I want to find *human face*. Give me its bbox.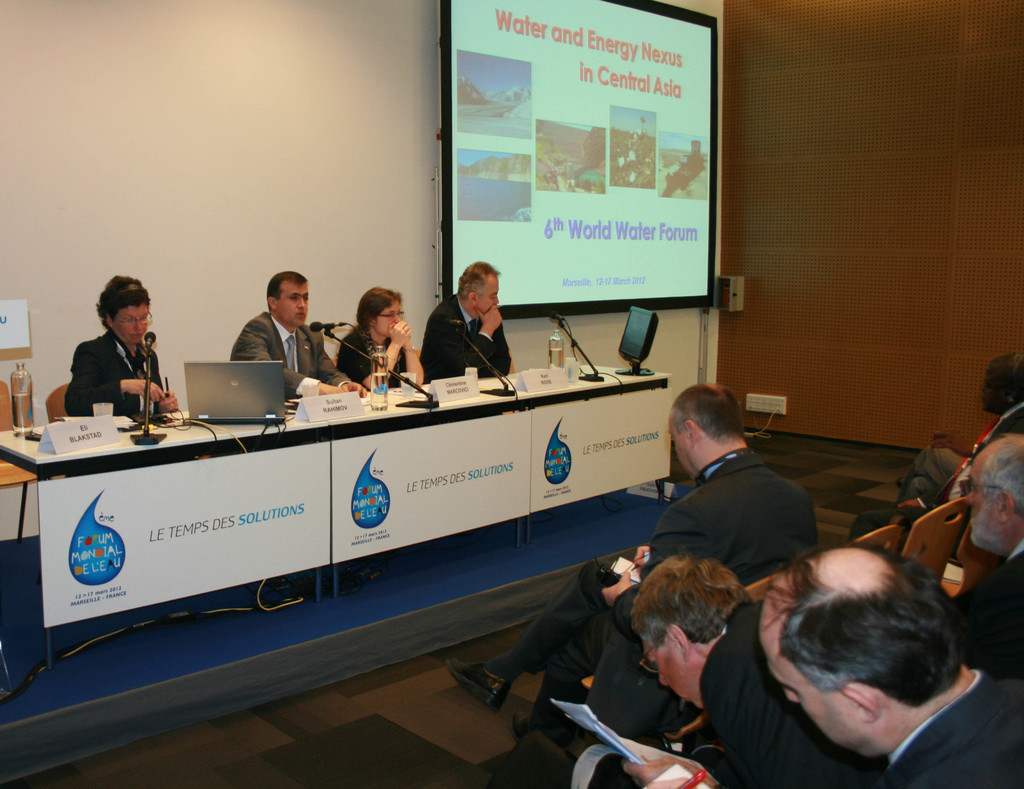
BBox(376, 299, 404, 334).
